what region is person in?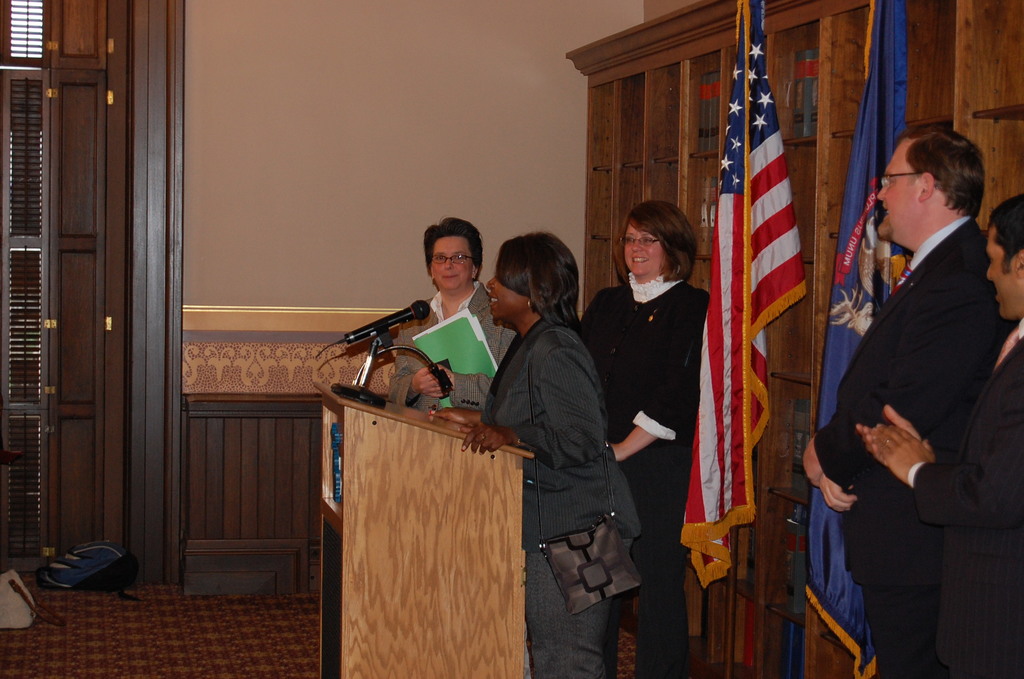
791 122 1022 678.
